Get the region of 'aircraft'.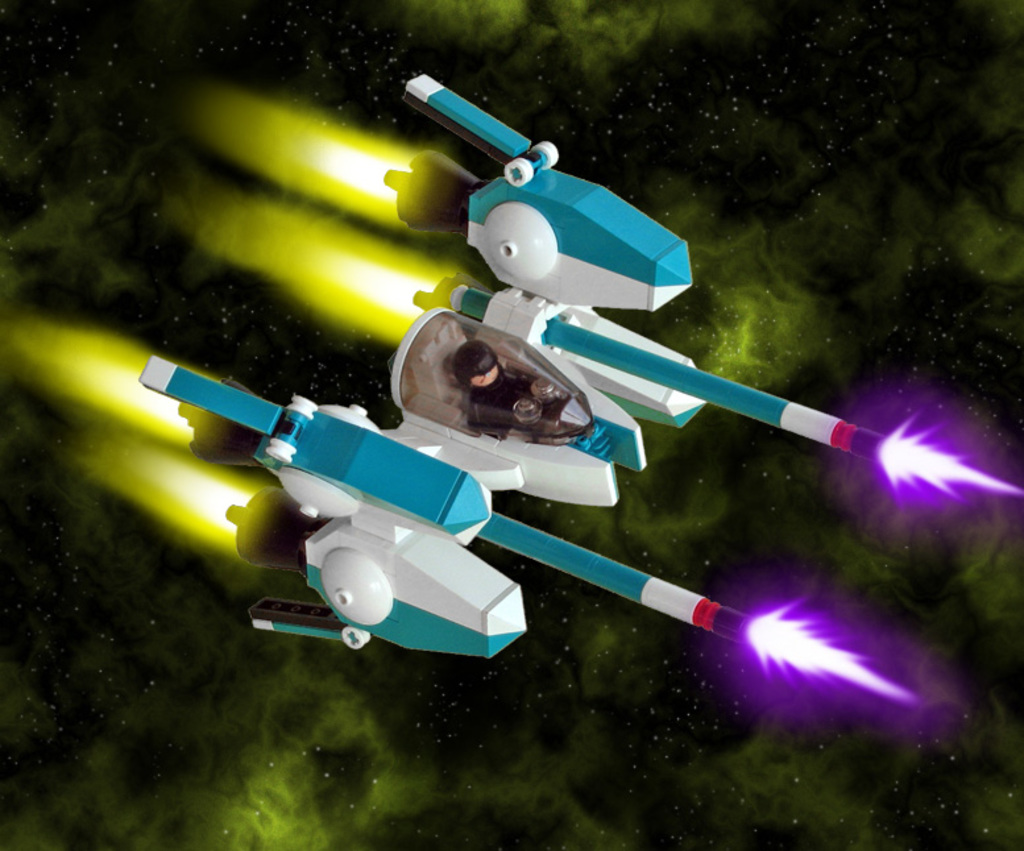
x1=202, y1=225, x2=986, y2=739.
